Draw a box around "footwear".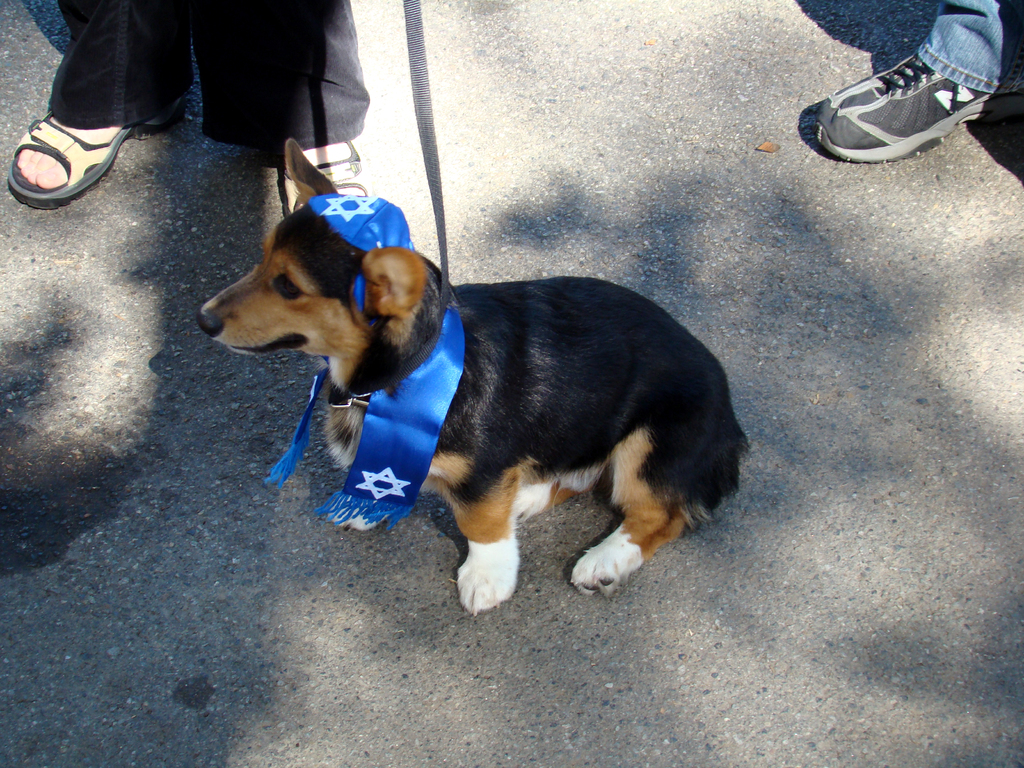
(left=818, top=44, right=1021, bottom=167).
